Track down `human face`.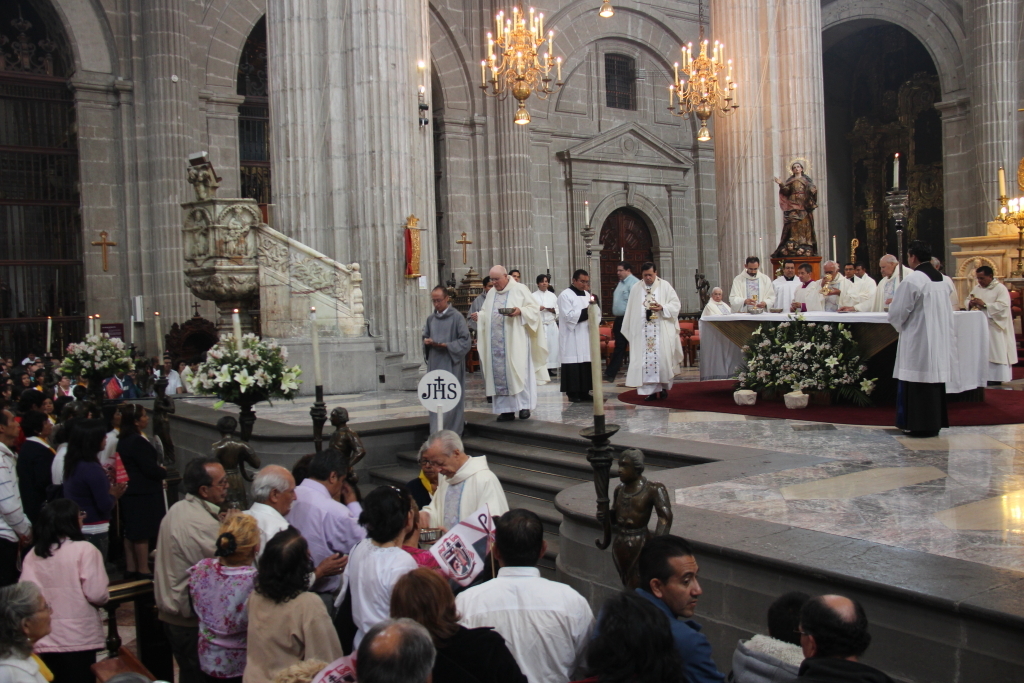
Tracked to x1=273 y1=472 x2=298 y2=518.
